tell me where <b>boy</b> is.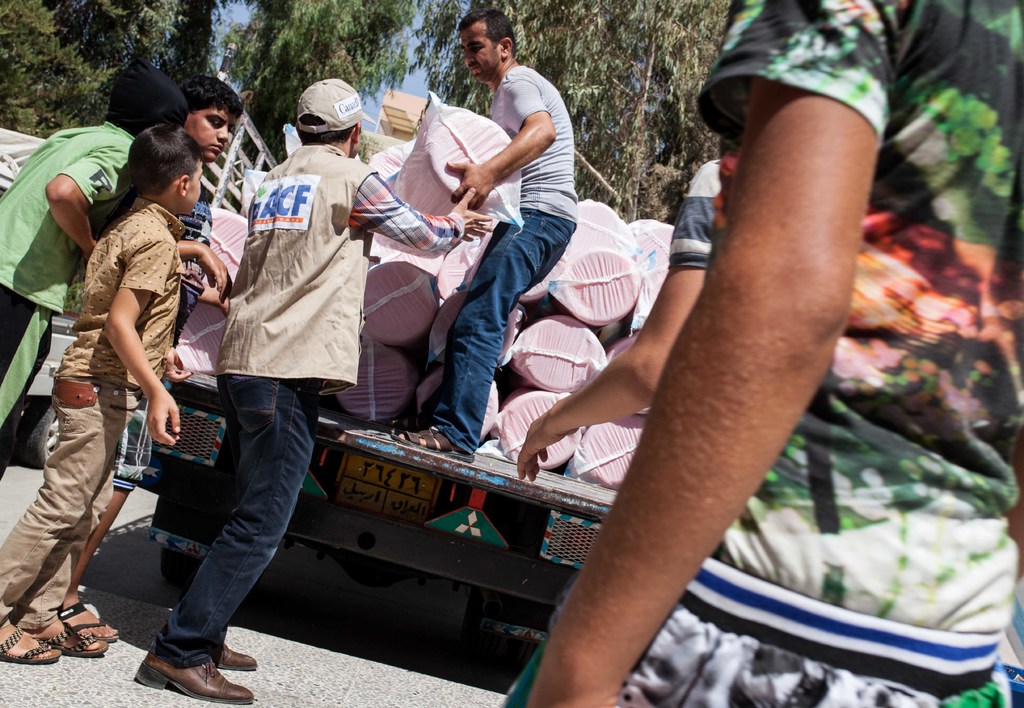
<b>boy</b> is at [x1=0, y1=125, x2=207, y2=660].
